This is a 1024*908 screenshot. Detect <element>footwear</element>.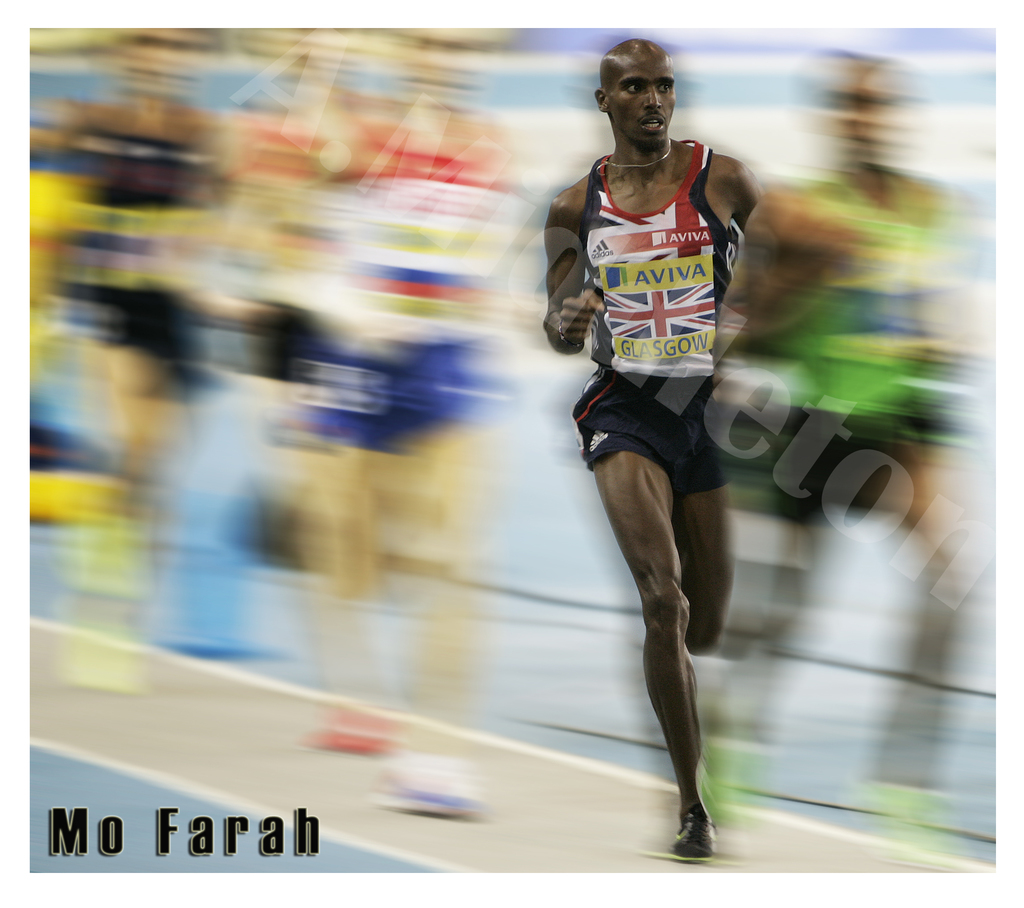
locate(673, 804, 714, 857).
